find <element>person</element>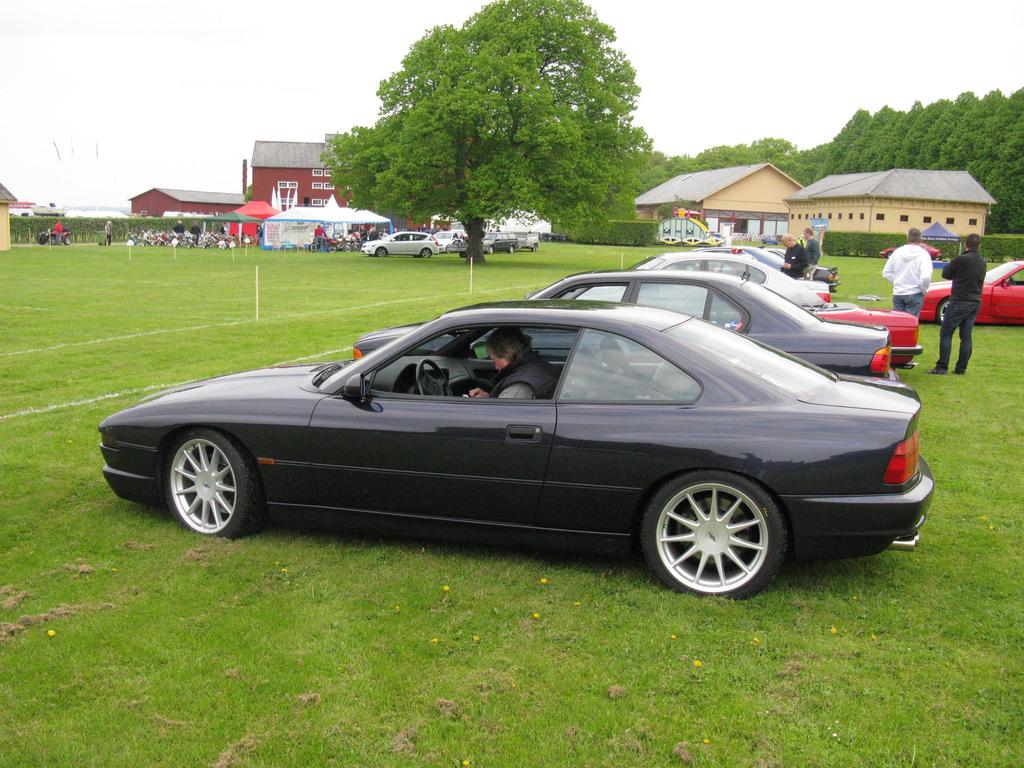
box(190, 216, 204, 243)
